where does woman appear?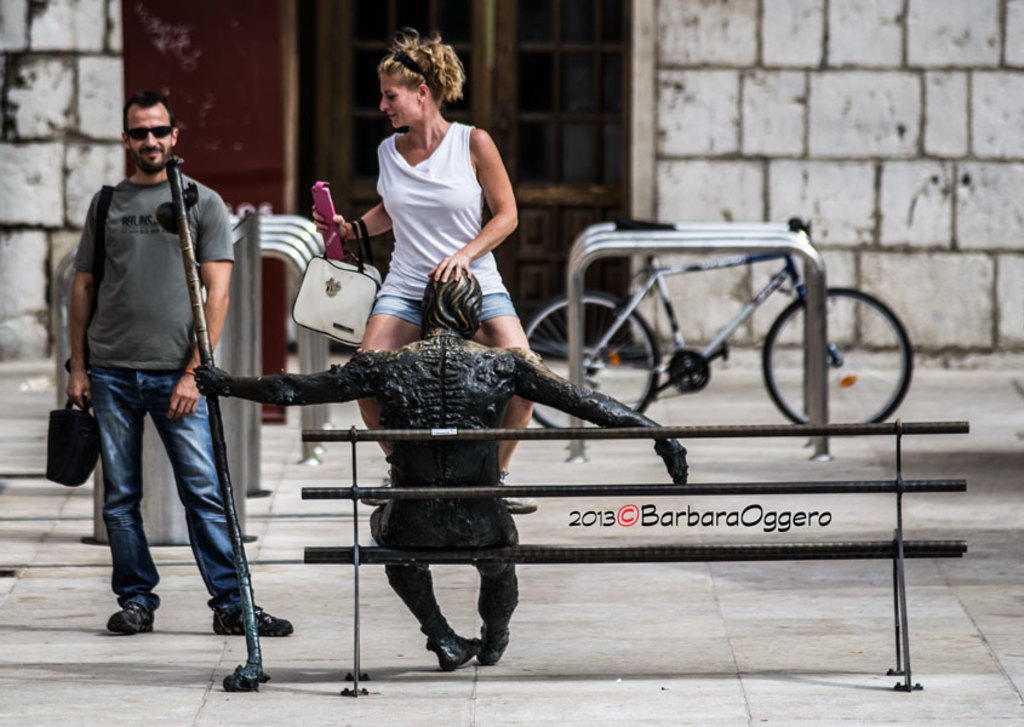
Appears at (left=304, top=27, right=537, bottom=551).
